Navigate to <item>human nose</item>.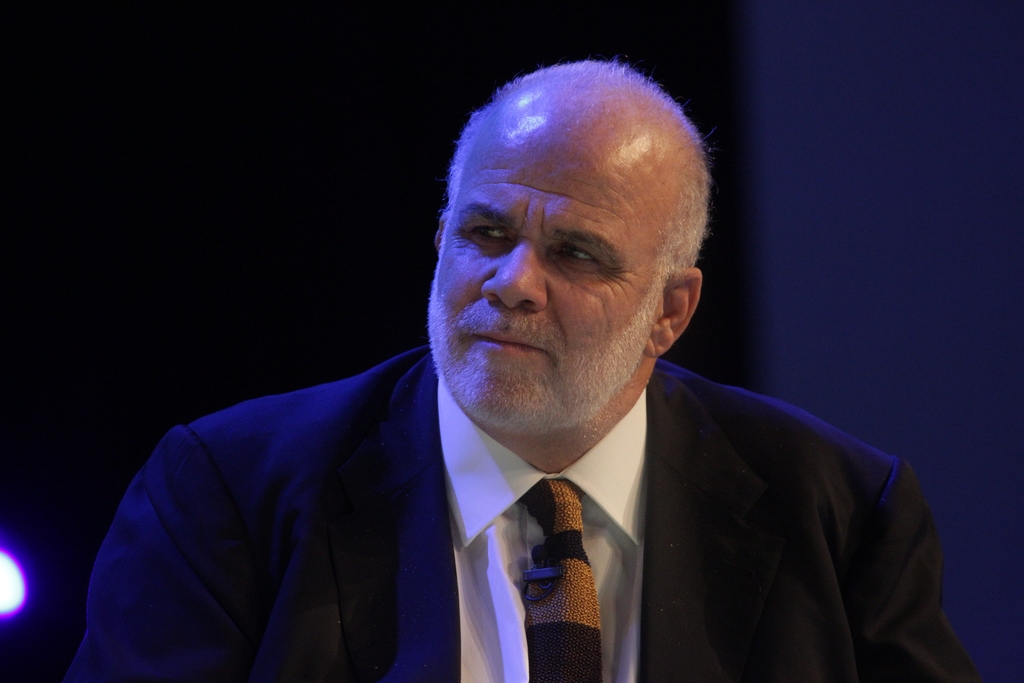
Navigation target: box(482, 236, 548, 309).
